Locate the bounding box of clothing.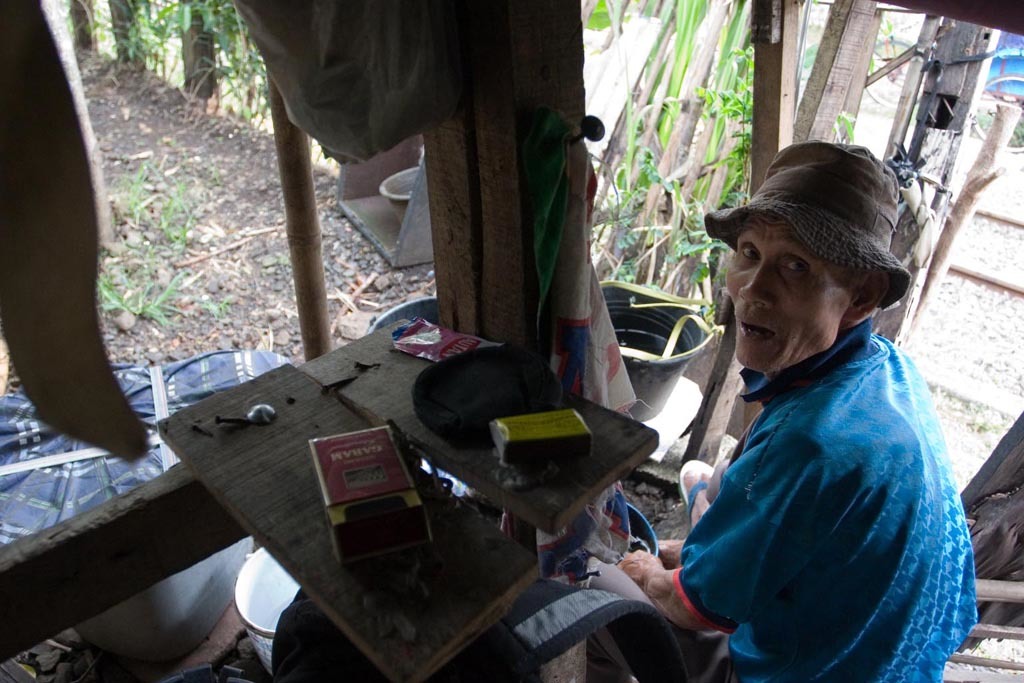
Bounding box: {"left": 671, "top": 267, "right": 978, "bottom": 675}.
